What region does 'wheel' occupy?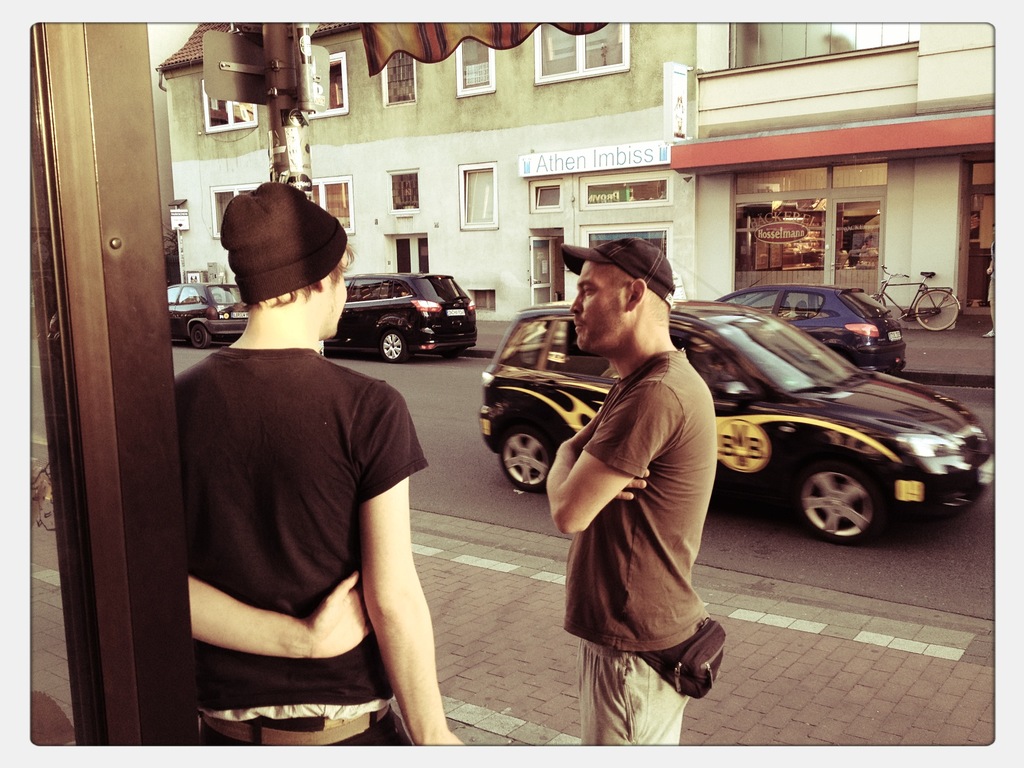
[left=495, top=424, right=553, bottom=492].
